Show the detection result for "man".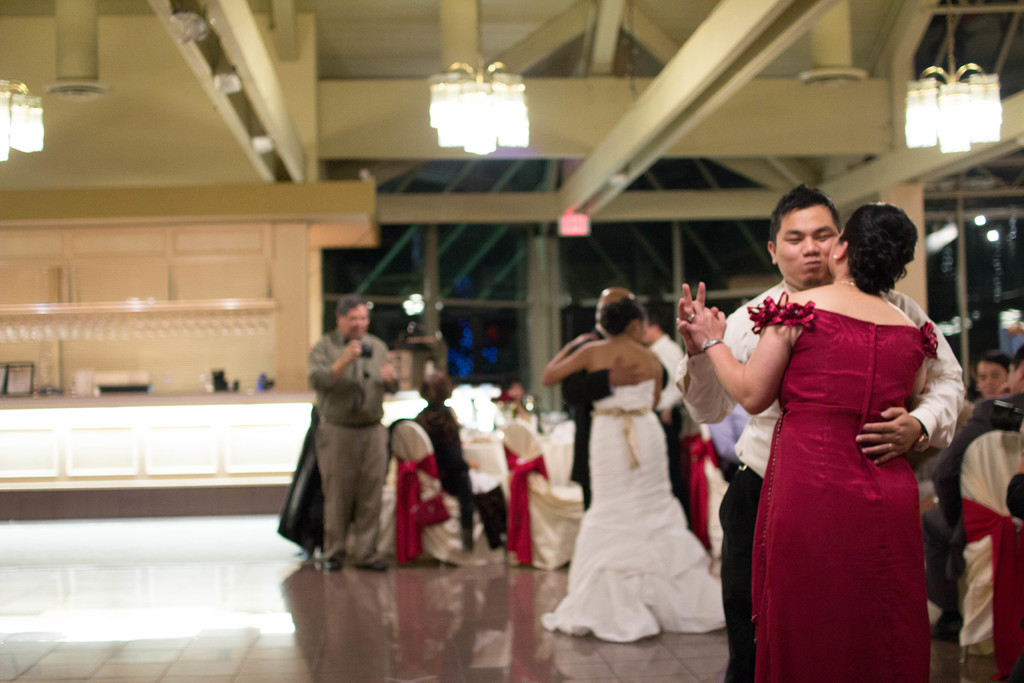
(920, 349, 1023, 638).
